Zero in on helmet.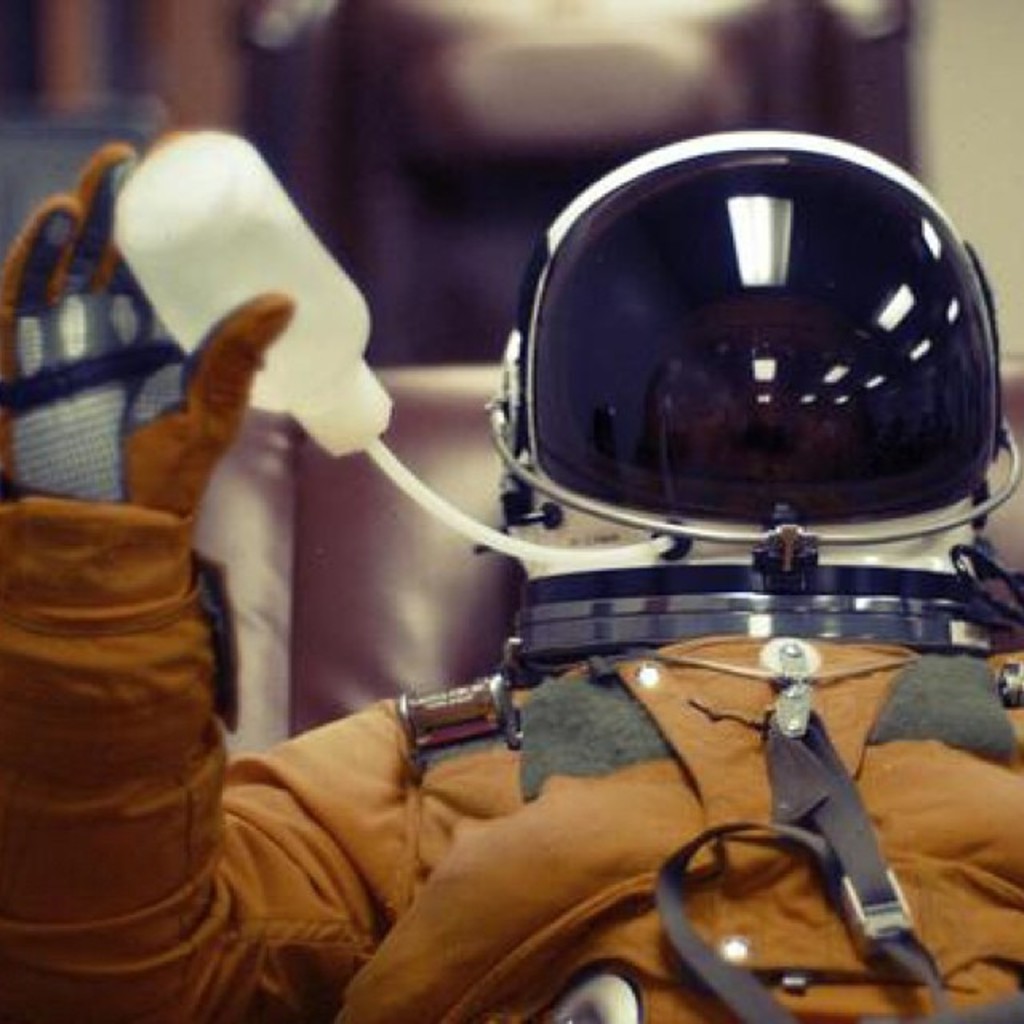
Zeroed in: <region>458, 99, 992, 680</region>.
